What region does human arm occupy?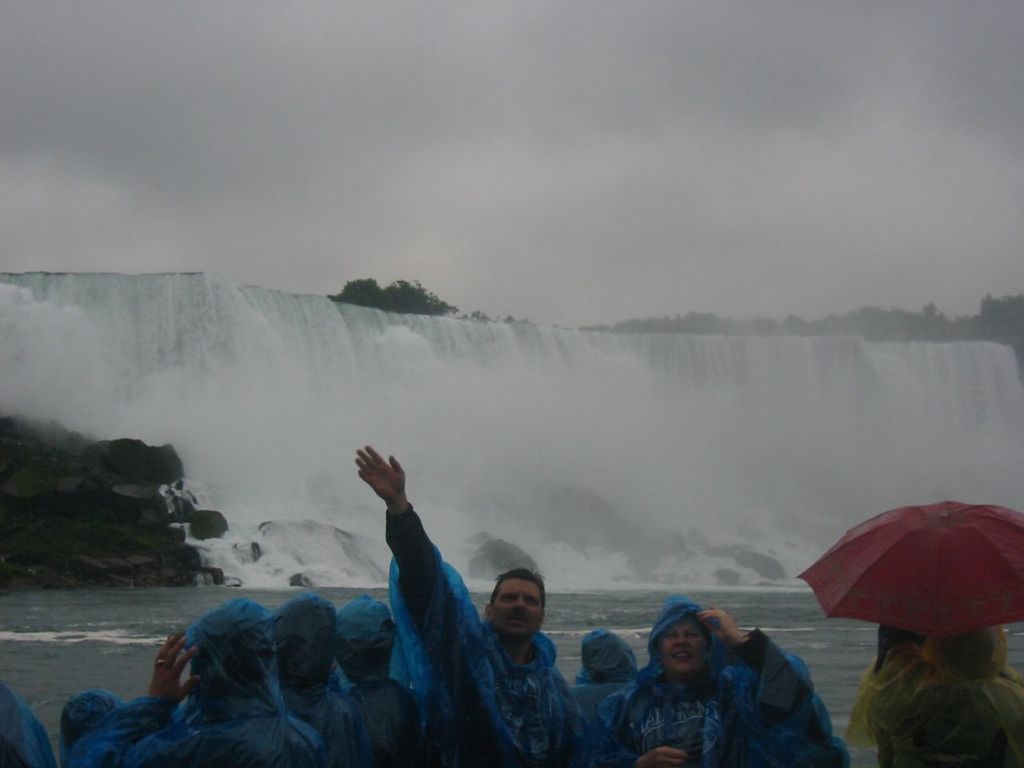
[597,695,689,767].
